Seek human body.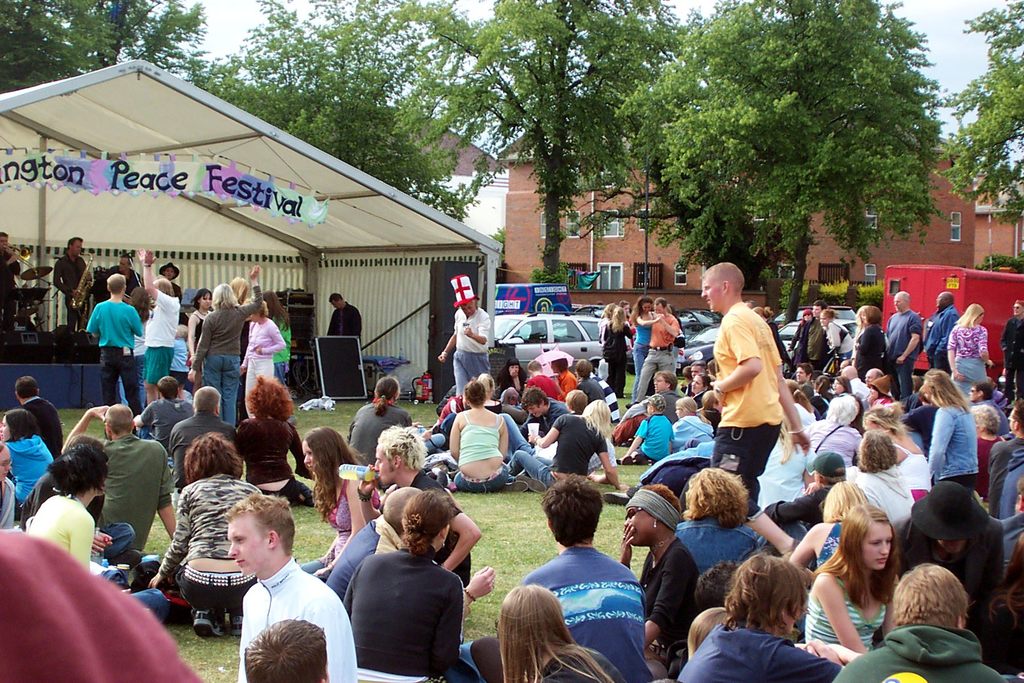
(945, 317, 996, 393).
